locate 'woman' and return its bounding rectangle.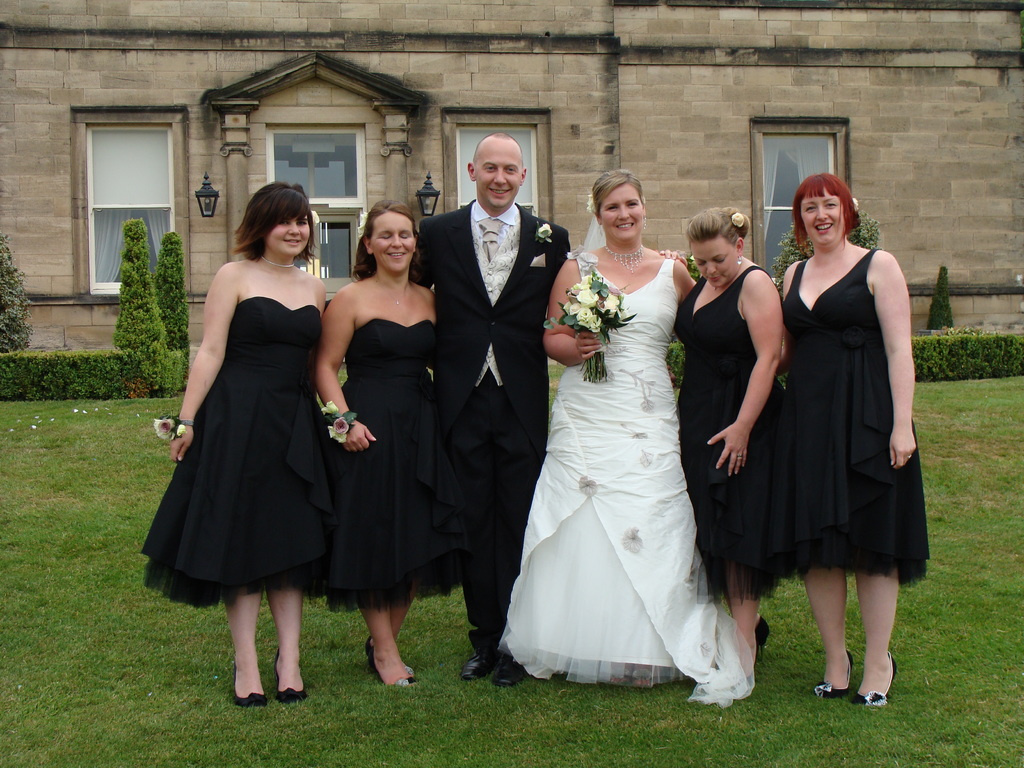
<bbox>171, 184, 333, 703</bbox>.
